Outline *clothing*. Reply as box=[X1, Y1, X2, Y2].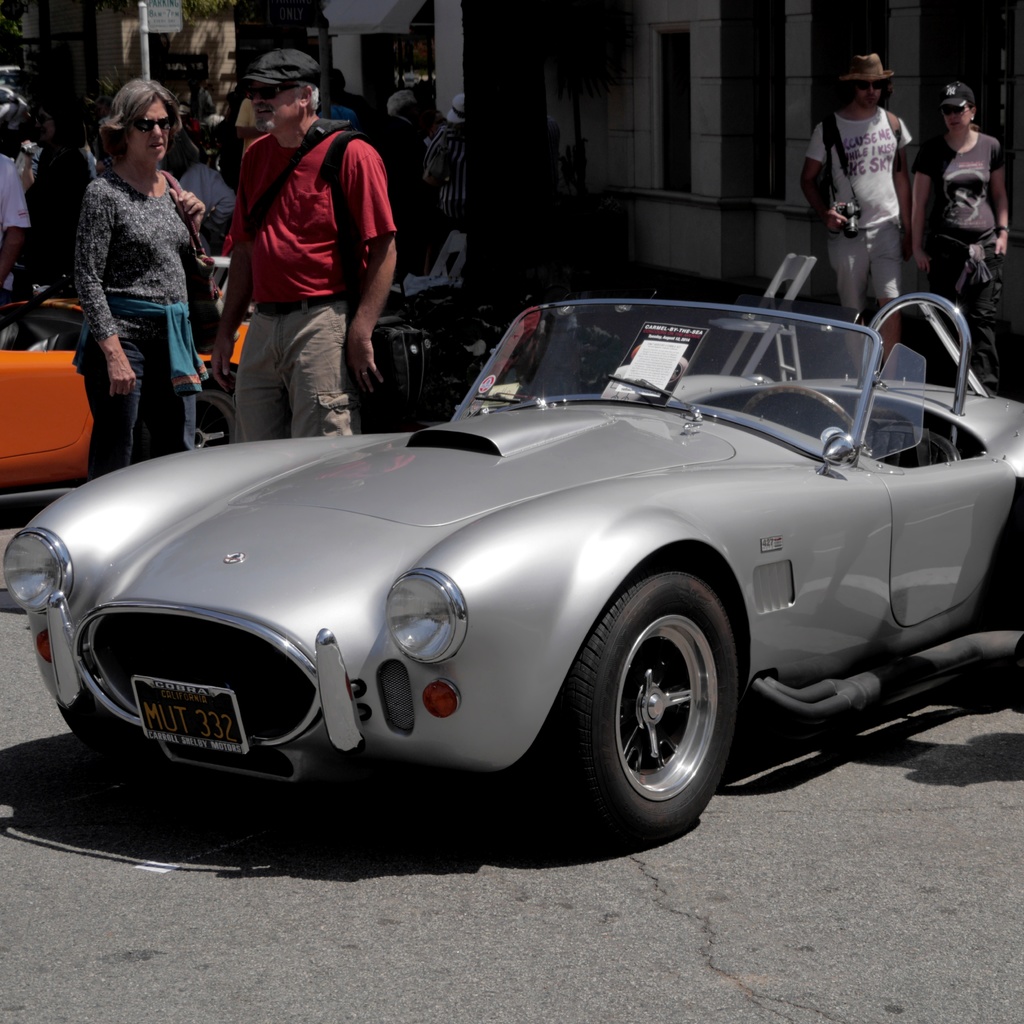
box=[216, 77, 406, 401].
